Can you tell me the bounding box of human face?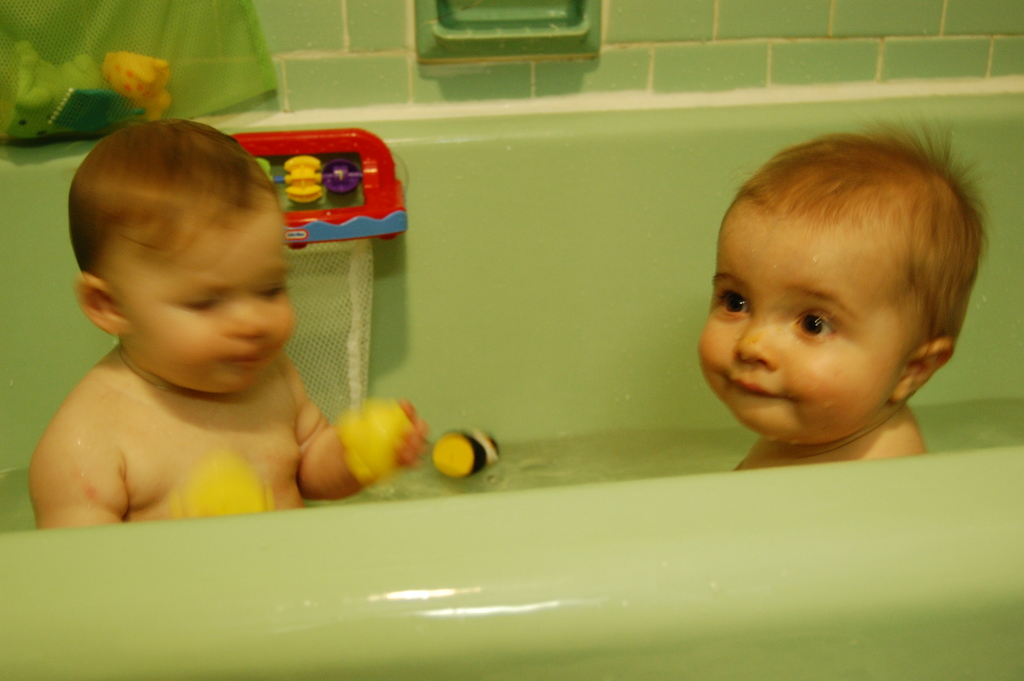
<region>698, 202, 892, 436</region>.
